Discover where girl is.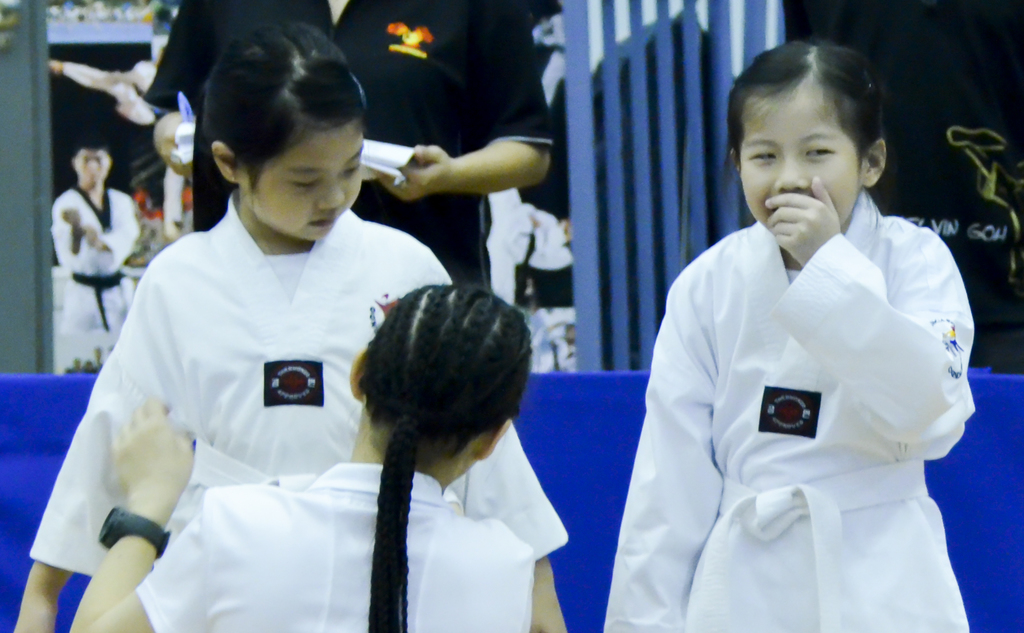
Discovered at l=601, t=40, r=977, b=632.
